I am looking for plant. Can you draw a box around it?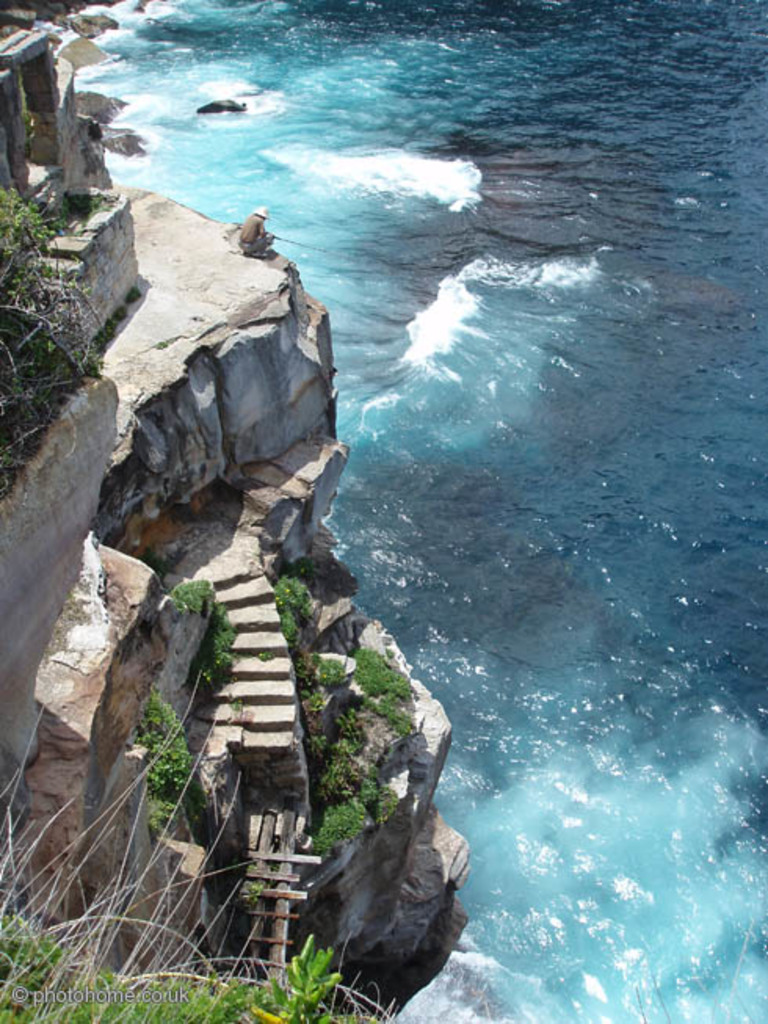
Sure, the bounding box is crop(248, 931, 343, 1022).
